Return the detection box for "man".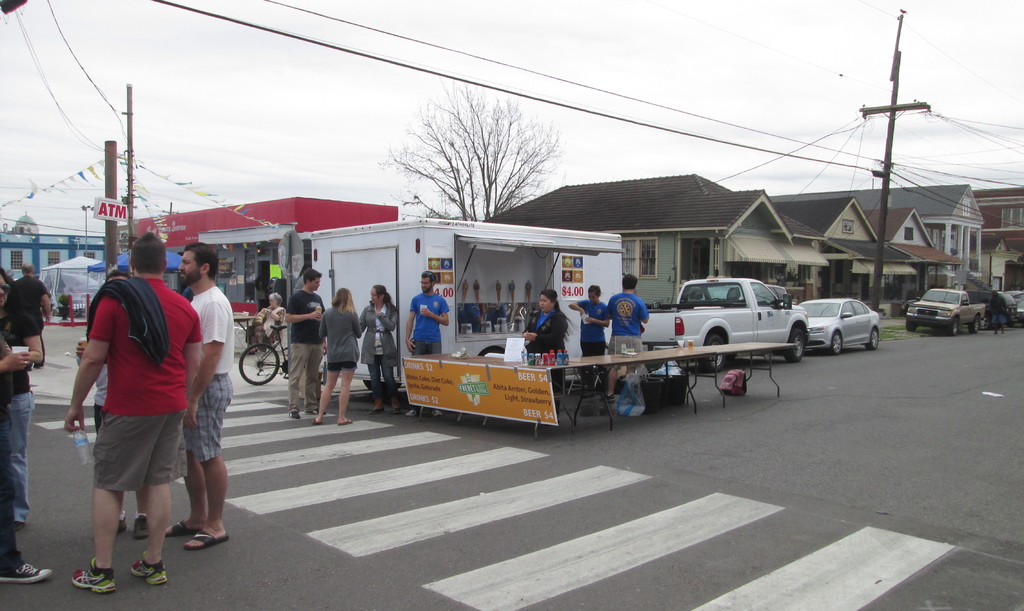
bbox=(161, 239, 232, 555).
